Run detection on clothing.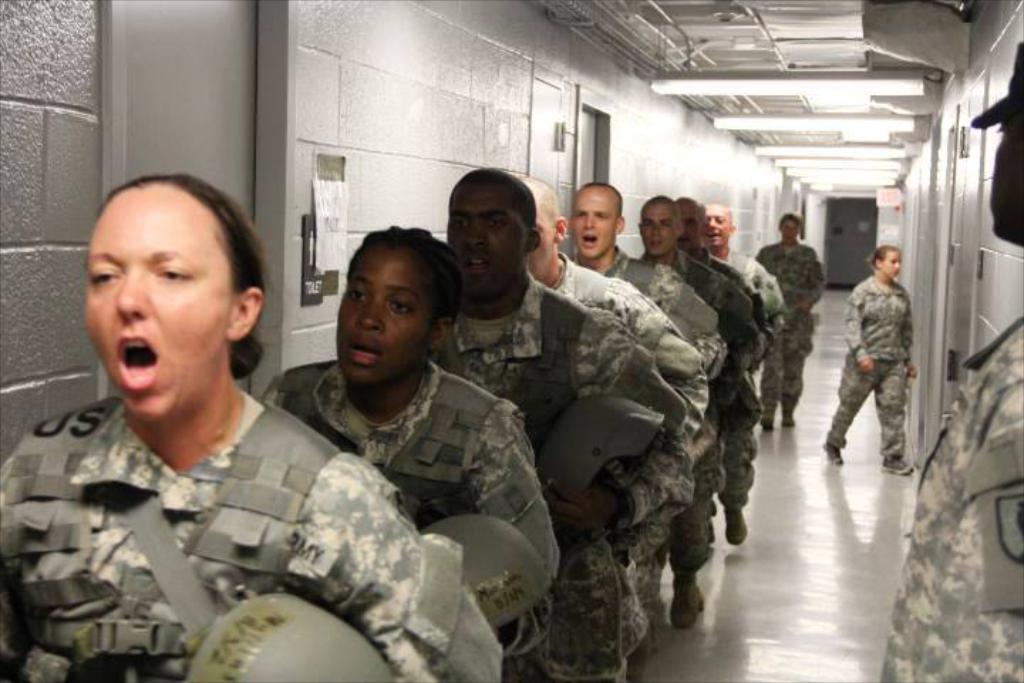
Result: <bbox>878, 316, 1023, 682</bbox>.
